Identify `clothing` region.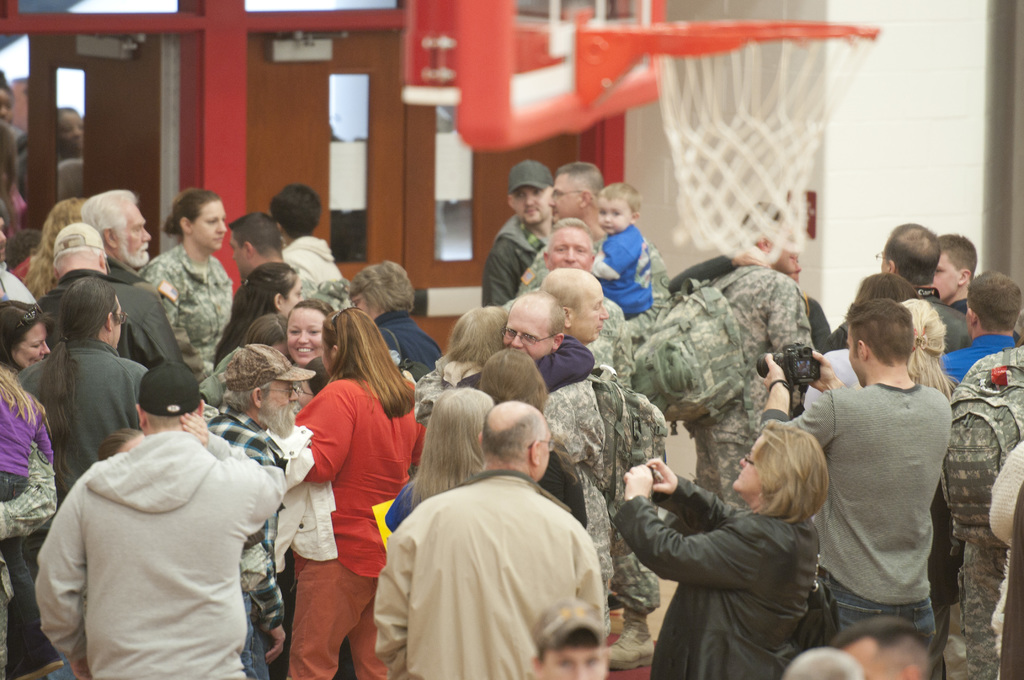
Region: Rect(284, 223, 332, 287).
